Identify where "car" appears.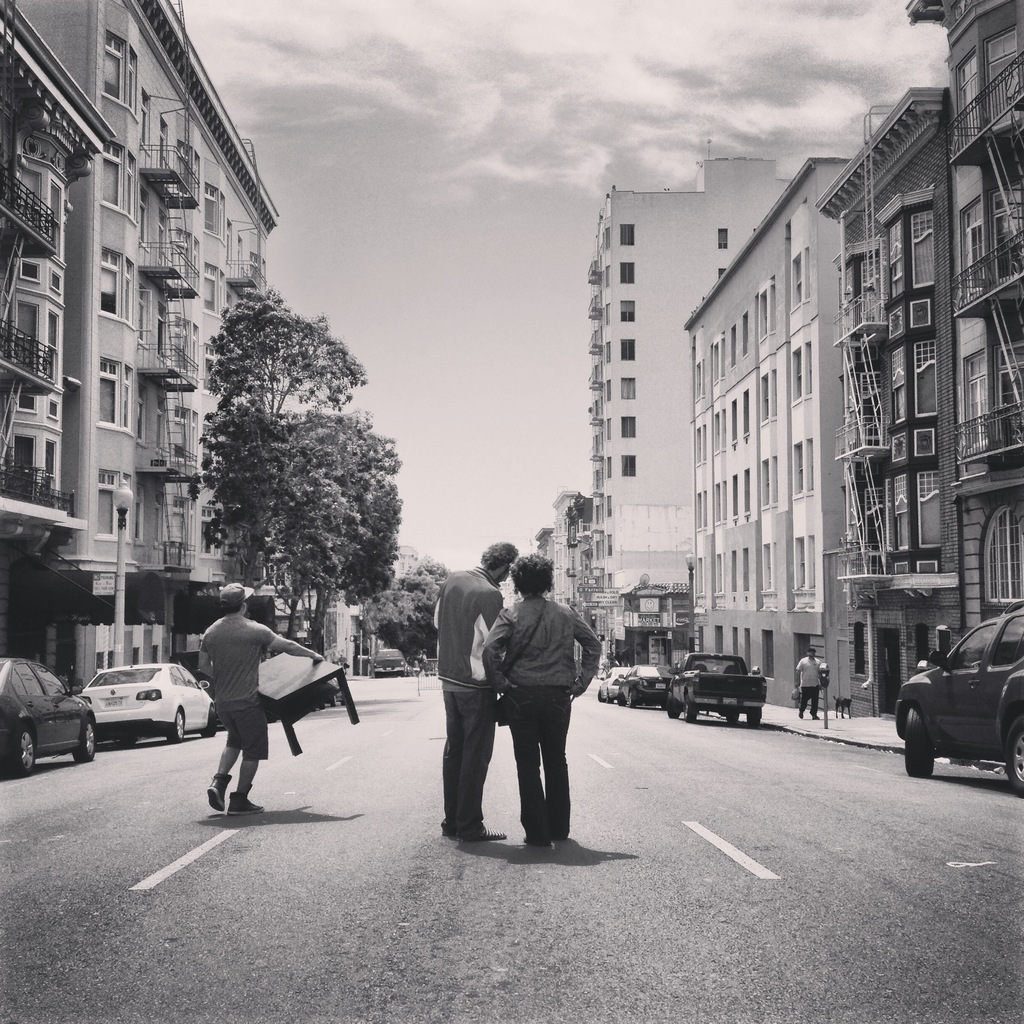
Appears at select_region(0, 657, 98, 778).
